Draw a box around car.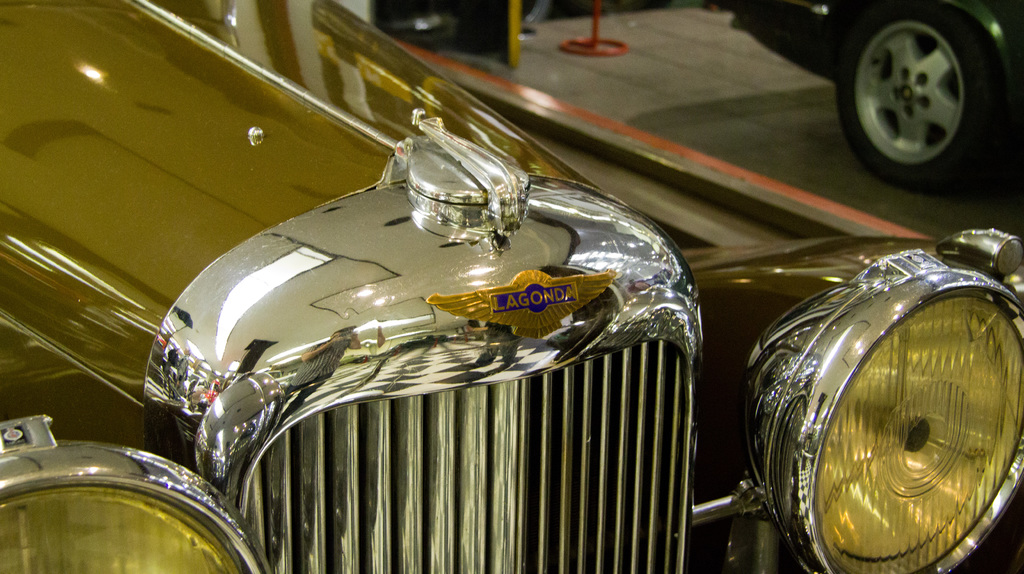
<region>746, 0, 1023, 190</region>.
